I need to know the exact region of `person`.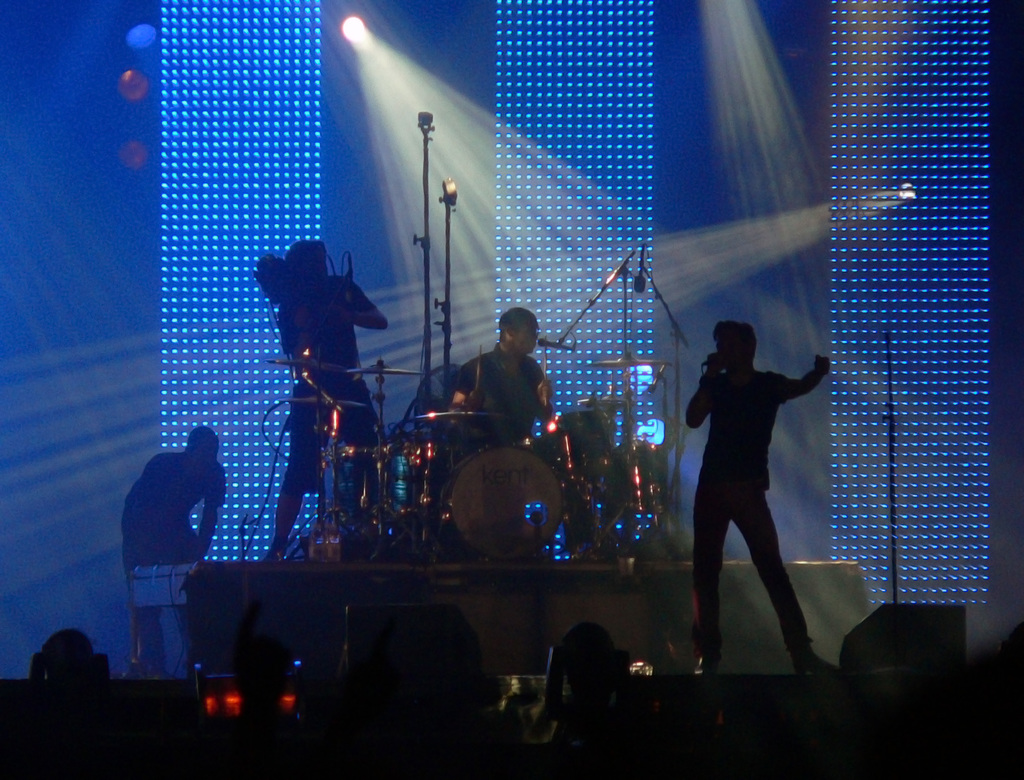
Region: <bbox>534, 622, 624, 779</bbox>.
